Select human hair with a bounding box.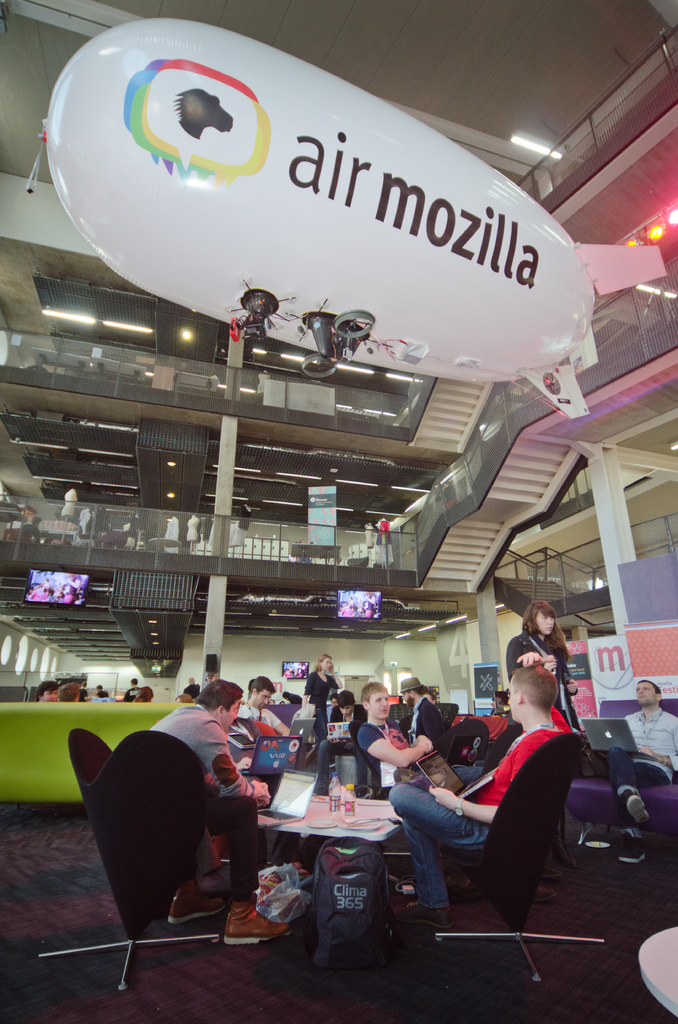
193, 678, 242, 714.
